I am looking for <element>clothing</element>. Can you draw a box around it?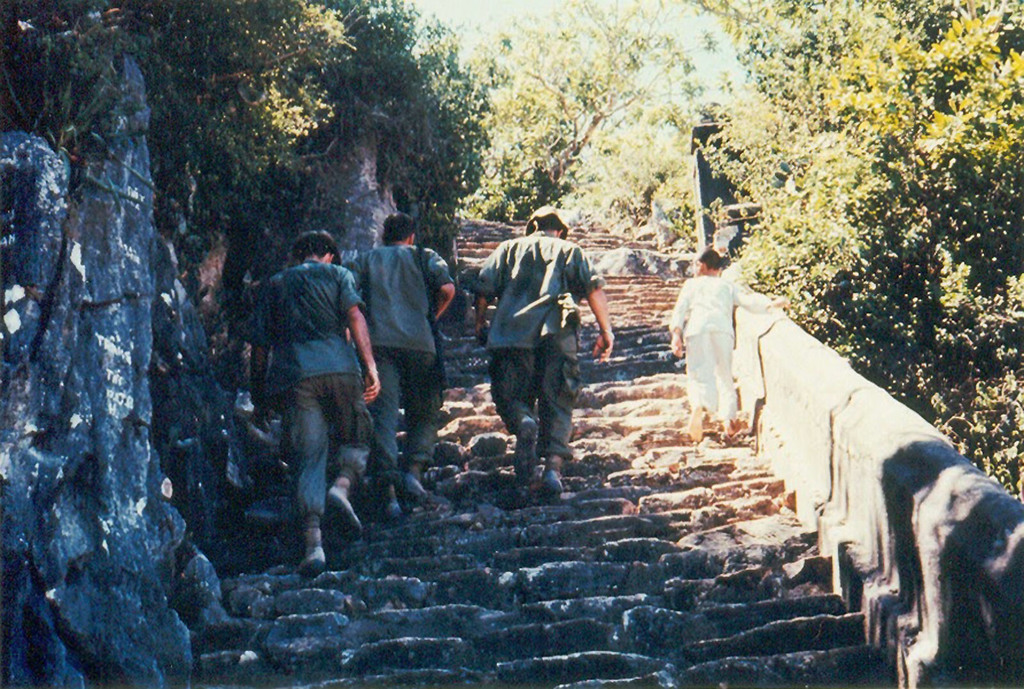
Sure, the bounding box is {"left": 467, "top": 191, "right": 595, "bottom": 480}.
